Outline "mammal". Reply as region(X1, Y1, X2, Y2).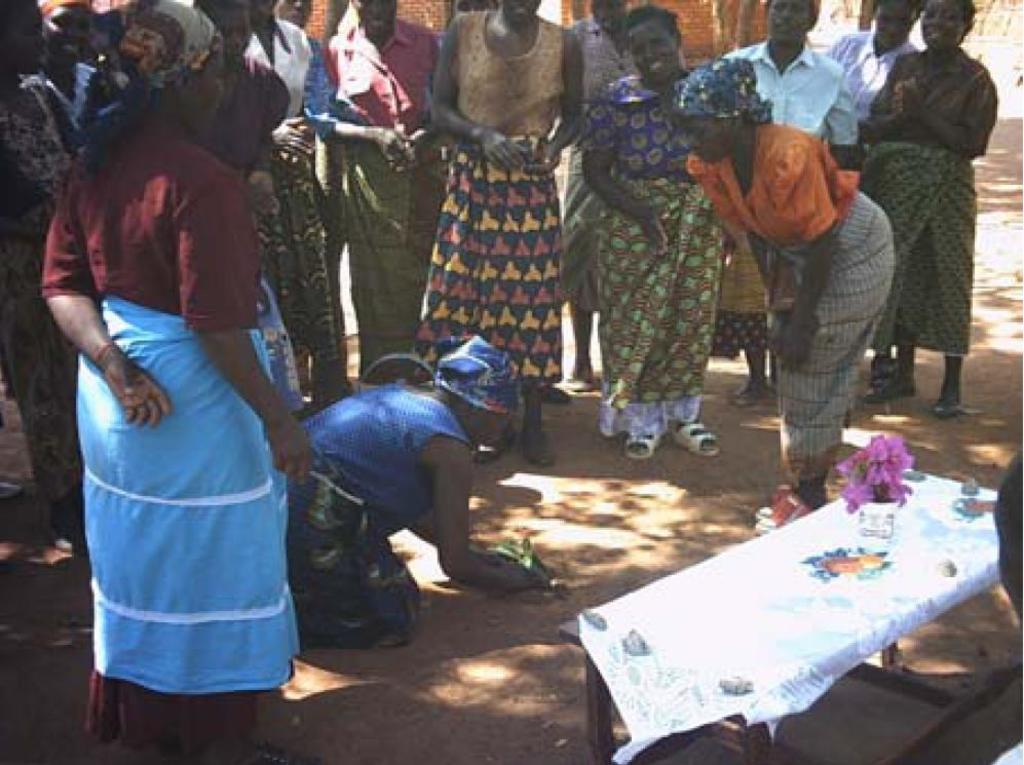
region(680, 56, 896, 531).
